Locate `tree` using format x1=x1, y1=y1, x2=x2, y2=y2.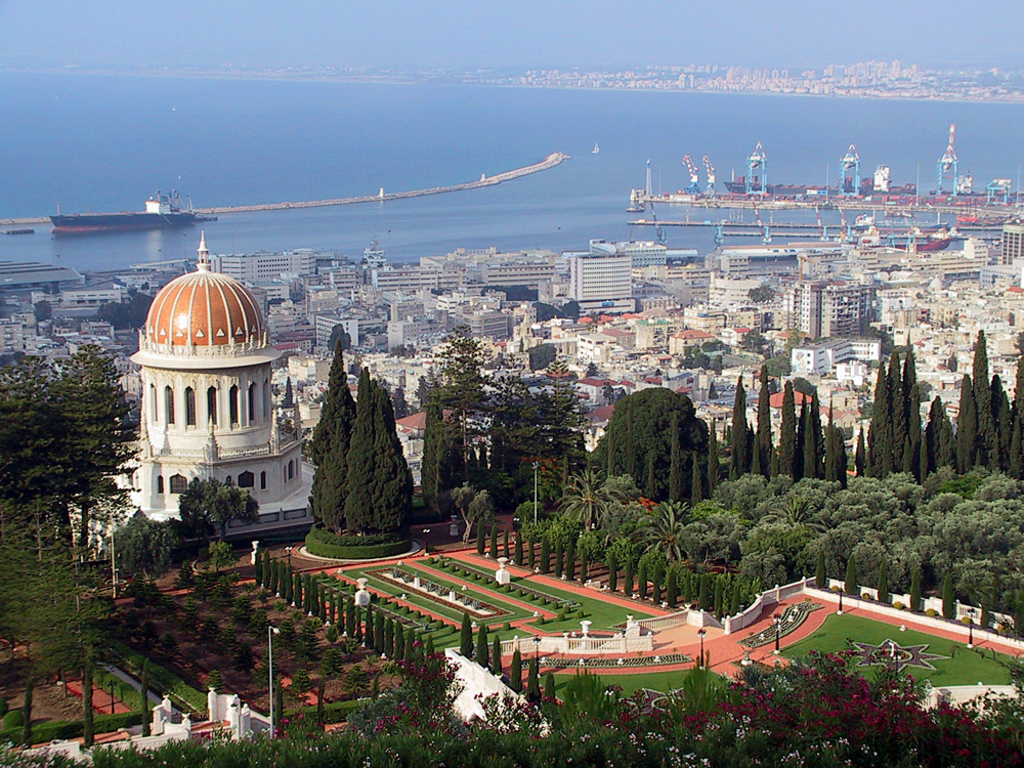
x1=386, y1=616, x2=393, y2=658.
